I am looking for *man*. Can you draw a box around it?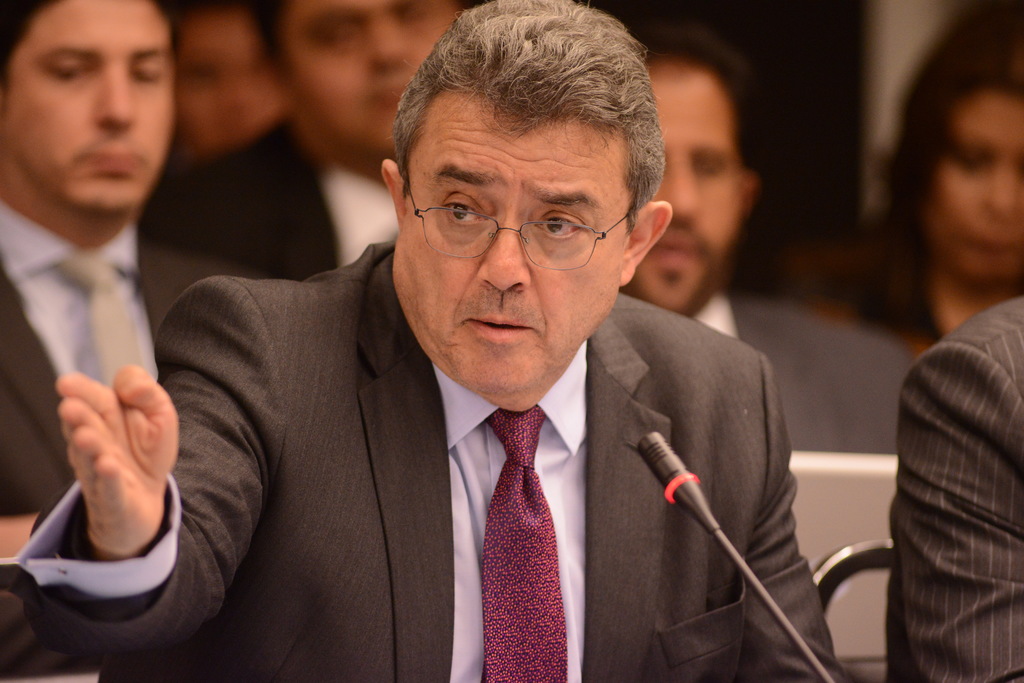
Sure, the bounding box is pyautogui.locateOnScreen(0, 0, 273, 562).
